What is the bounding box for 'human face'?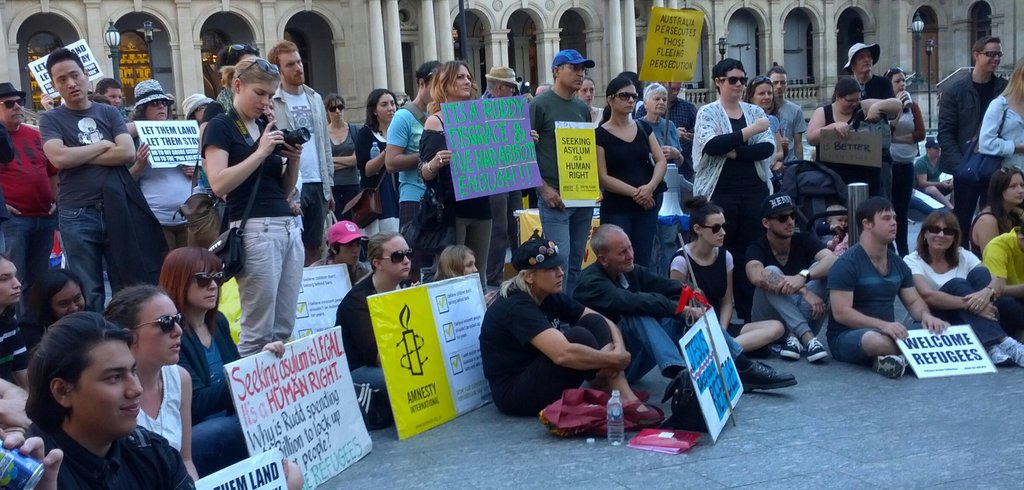
[892,70,907,92].
